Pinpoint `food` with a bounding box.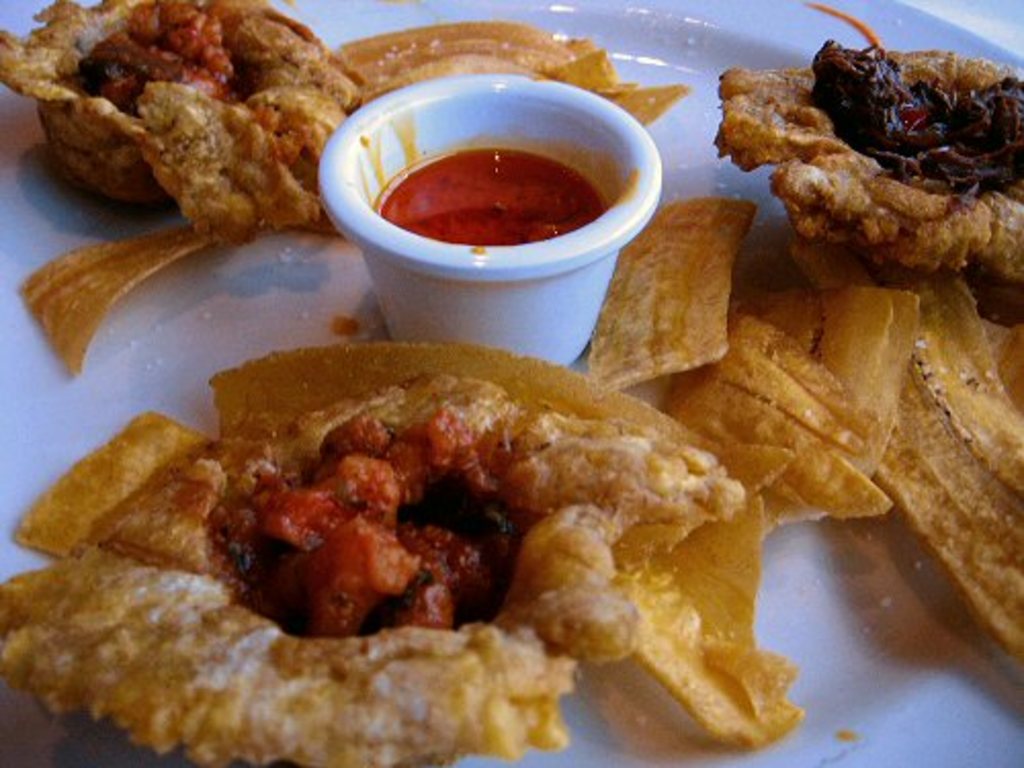
locate(584, 0, 1022, 649).
